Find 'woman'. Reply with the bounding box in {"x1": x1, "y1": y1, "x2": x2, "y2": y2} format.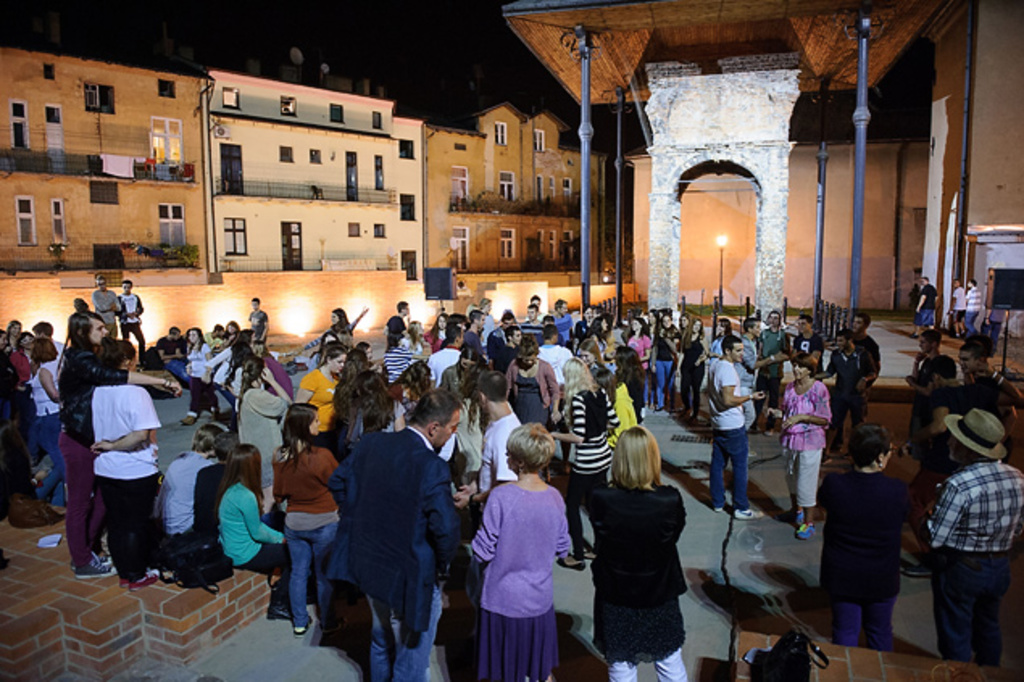
{"x1": 292, "y1": 303, "x2": 368, "y2": 355}.
